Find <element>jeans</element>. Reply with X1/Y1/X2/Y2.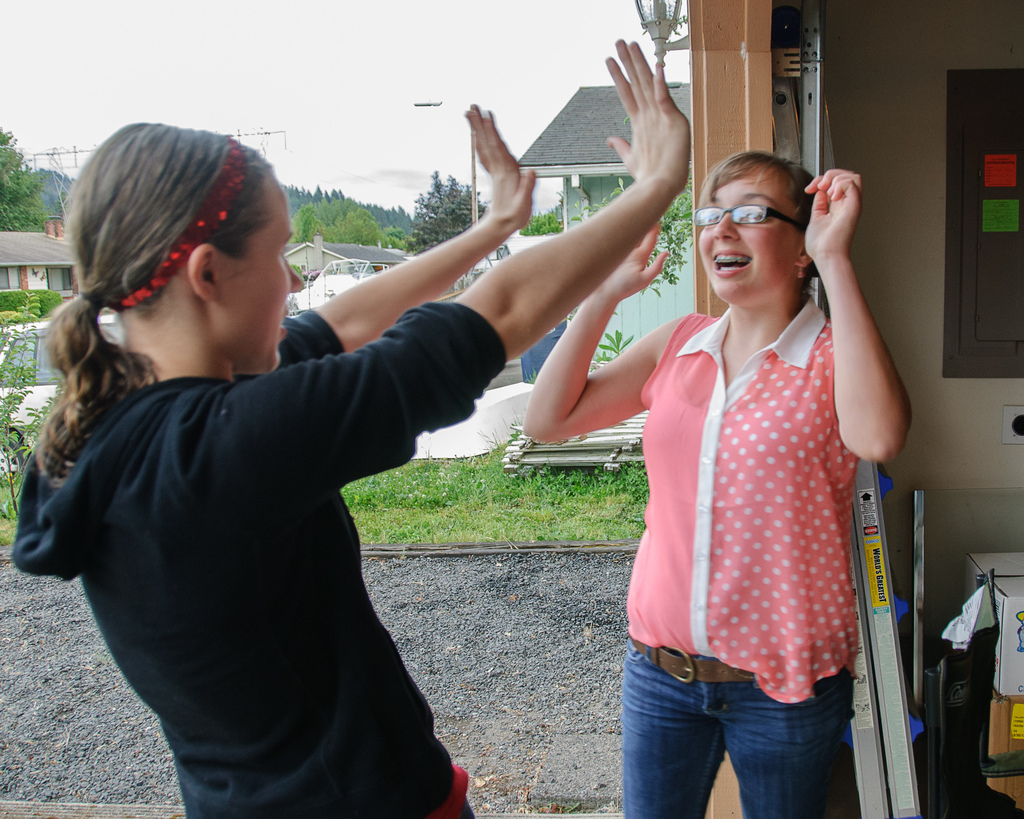
628/671/846/818.
